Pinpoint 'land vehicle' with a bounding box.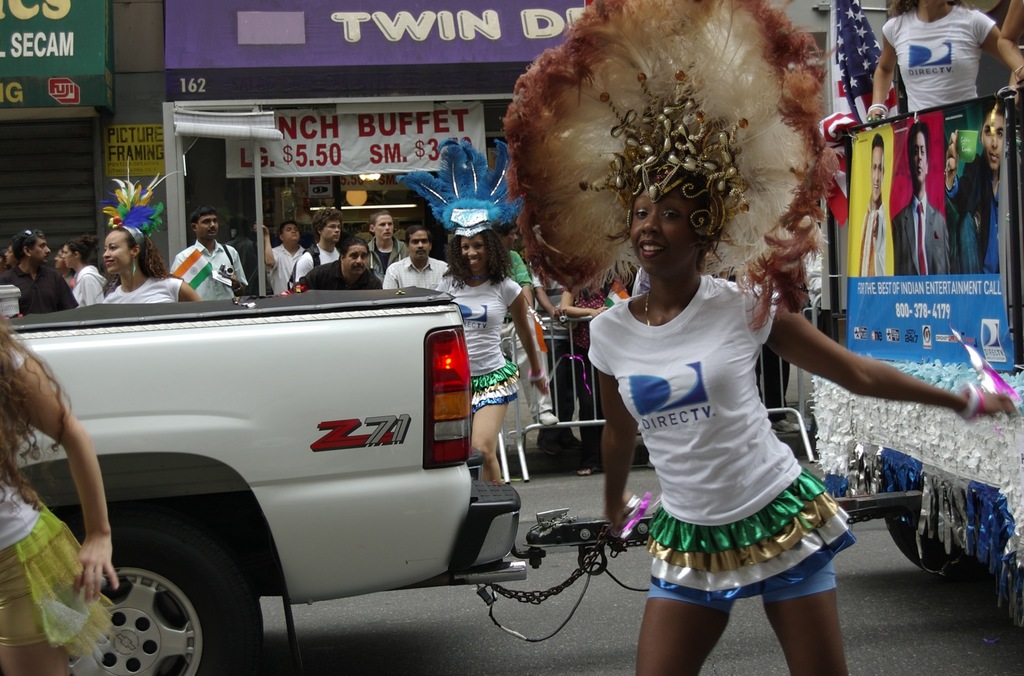
Rect(9, 251, 544, 668).
